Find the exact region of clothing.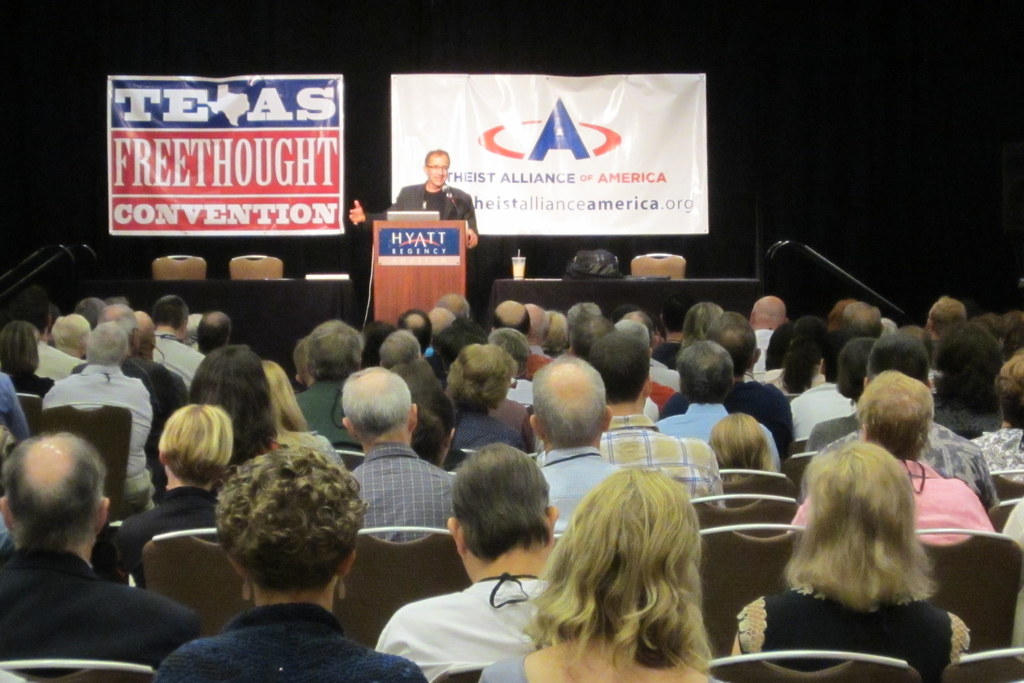
Exact region: (left=972, top=429, right=1023, bottom=485).
